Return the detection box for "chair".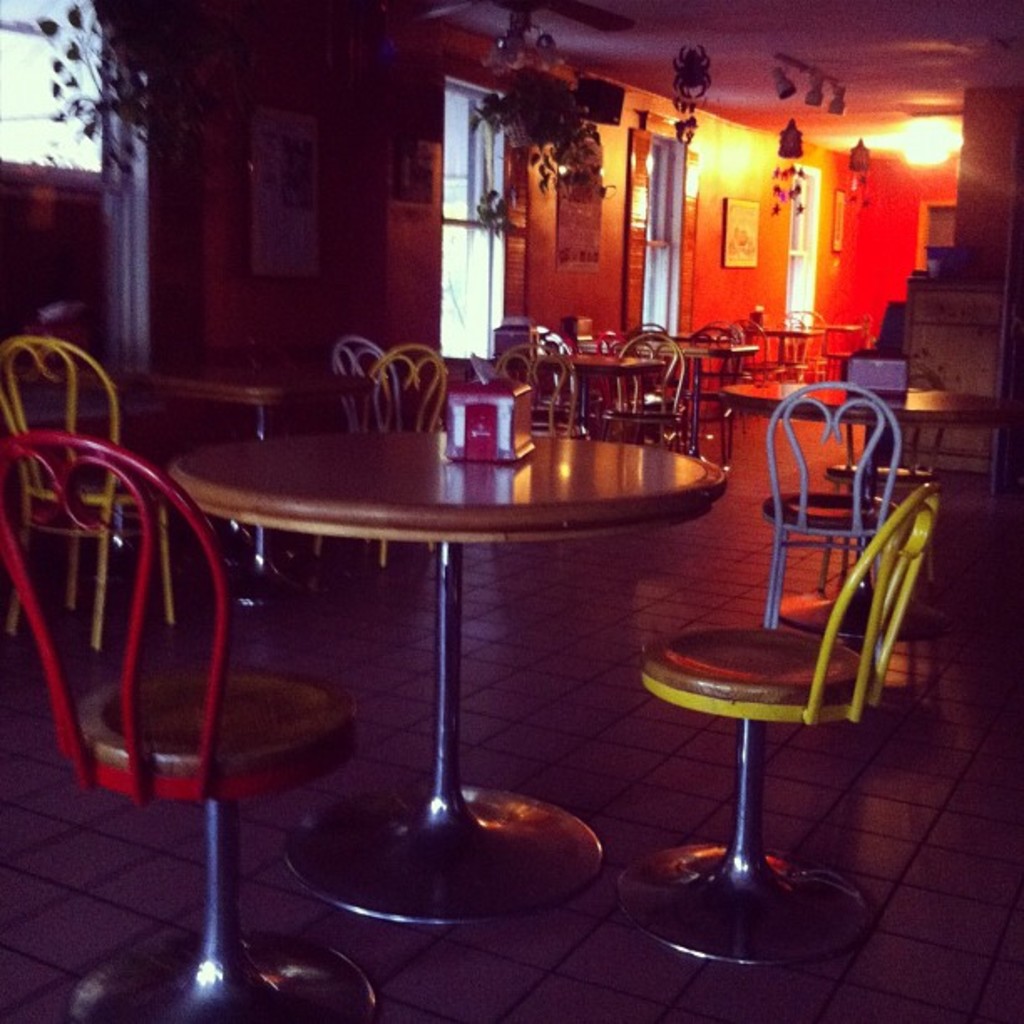
<region>0, 430, 378, 1022</region>.
